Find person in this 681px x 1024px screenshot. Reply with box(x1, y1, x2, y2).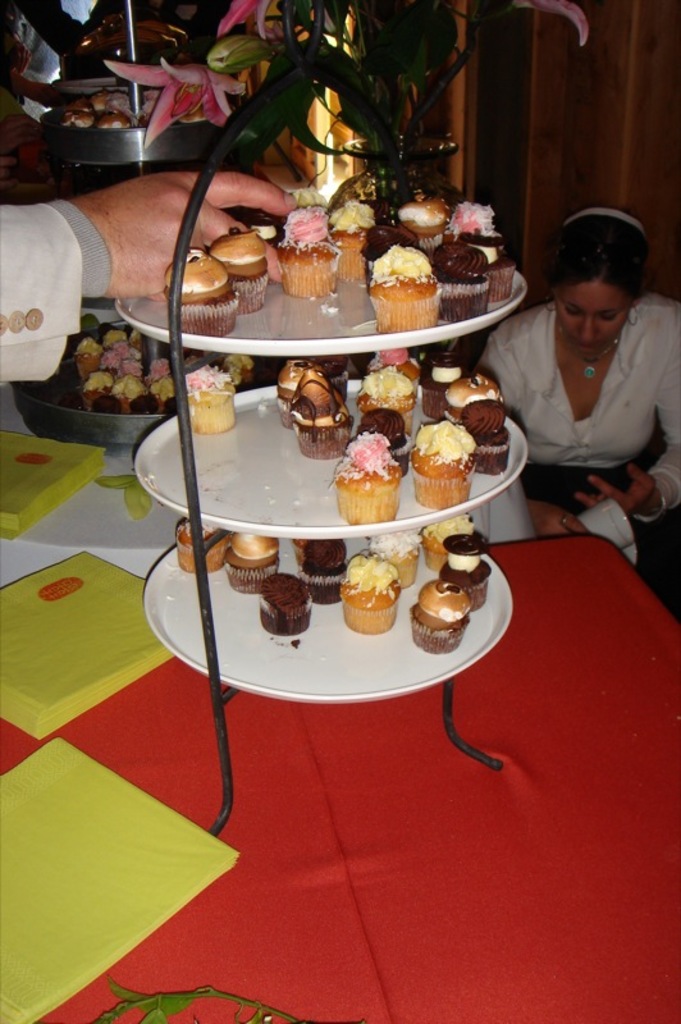
box(0, 173, 292, 392).
